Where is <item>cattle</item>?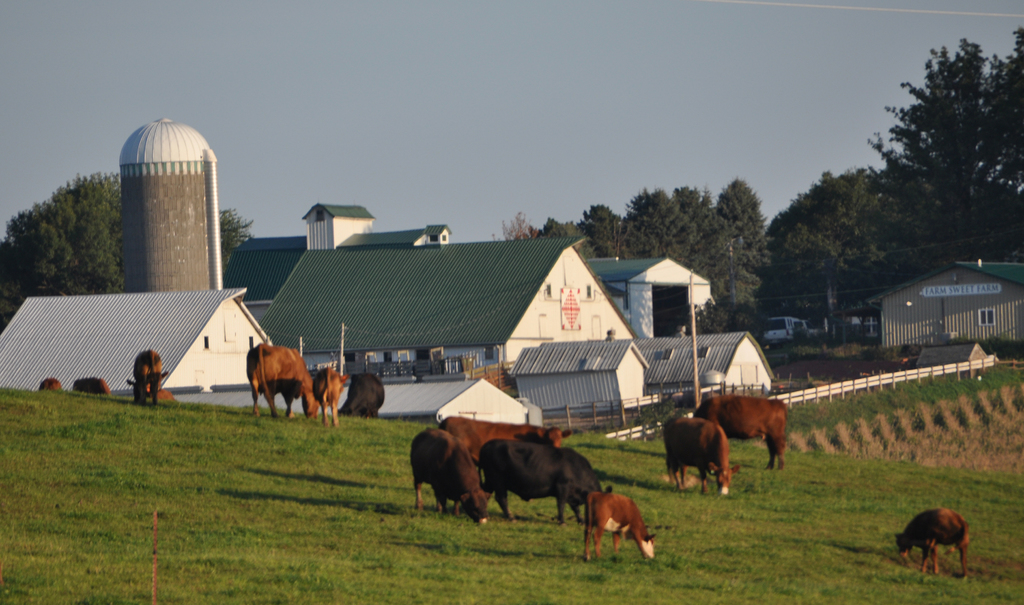
<box>129,350,168,408</box>.
